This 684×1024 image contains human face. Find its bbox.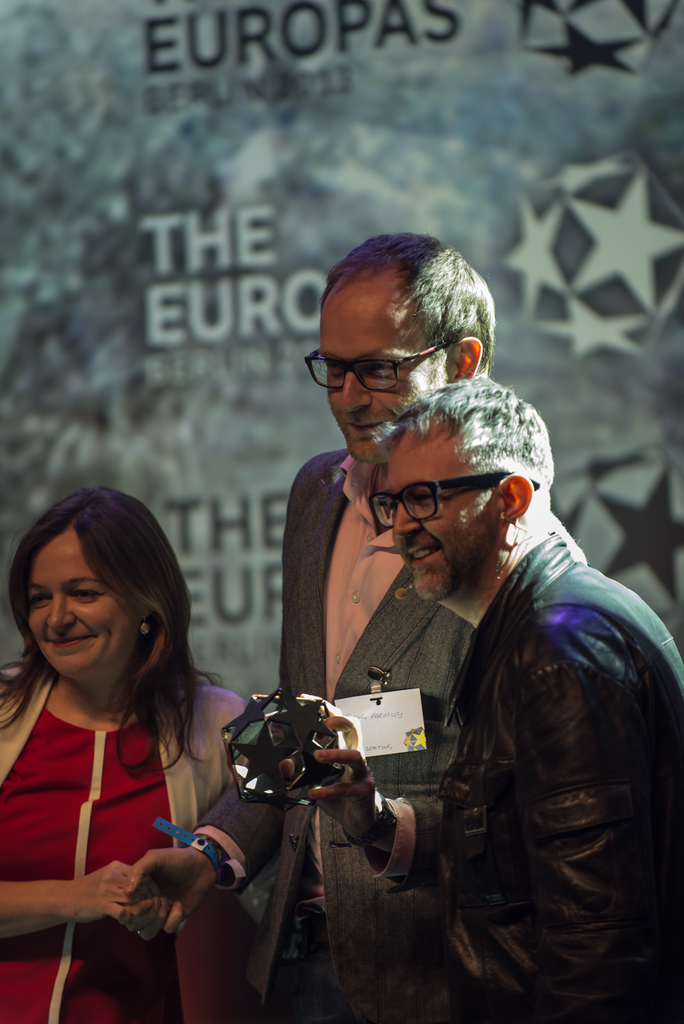
l=28, t=530, r=140, b=680.
